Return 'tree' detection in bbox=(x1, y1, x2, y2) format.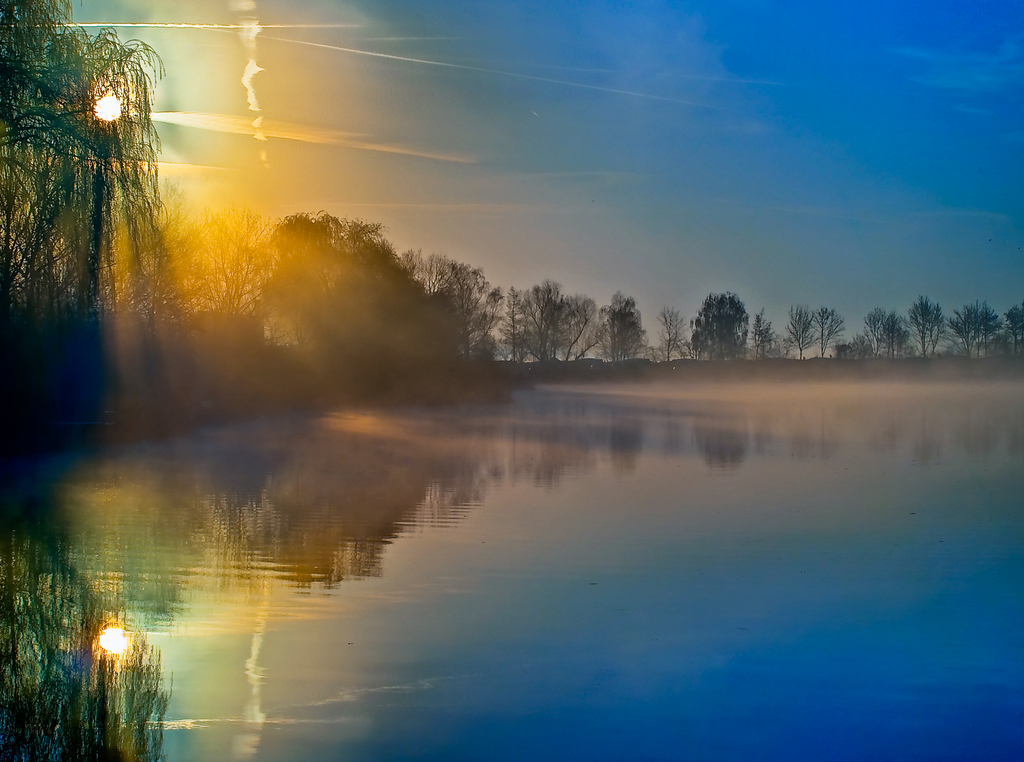
bbox=(17, 23, 174, 319).
